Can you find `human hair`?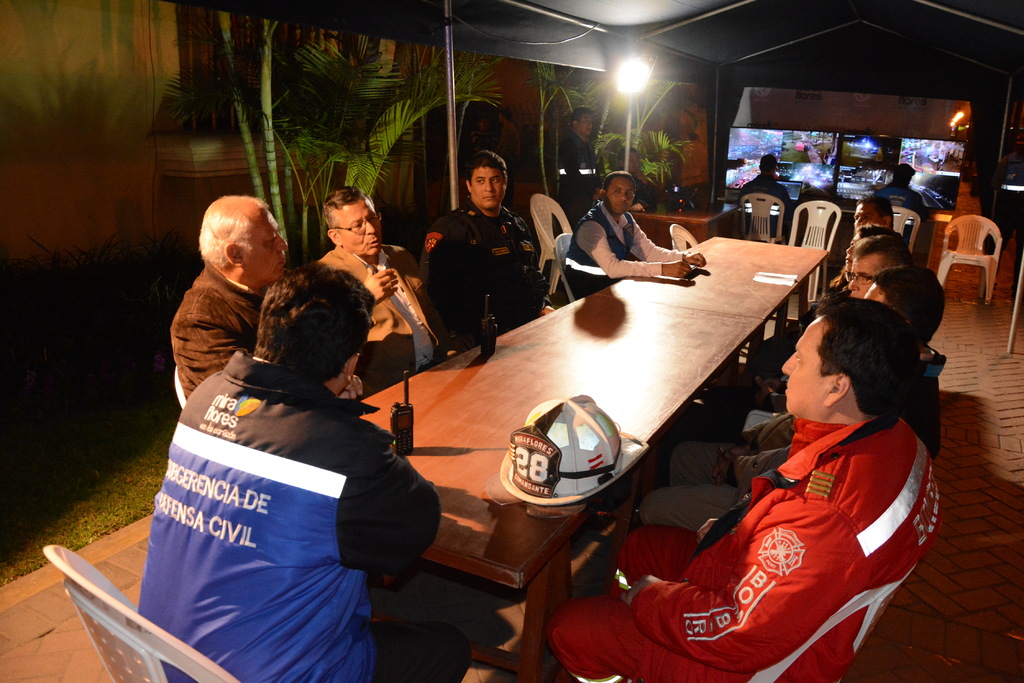
Yes, bounding box: x1=760 y1=153 x2=778 y2=172.
